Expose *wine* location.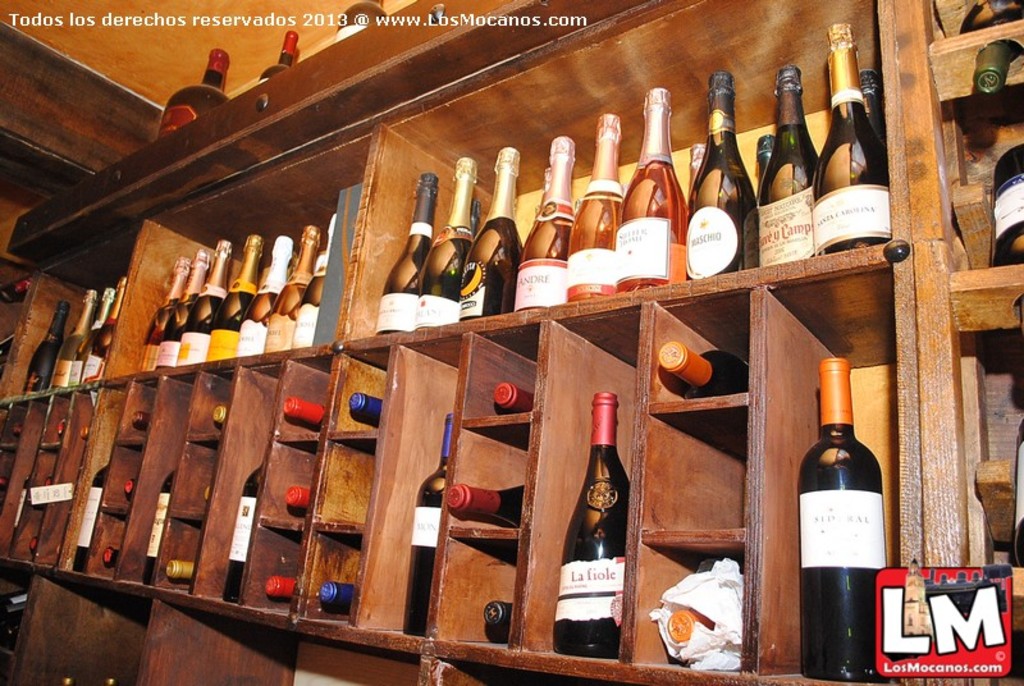
Exposed at <box>564,110,635,293</box>.
